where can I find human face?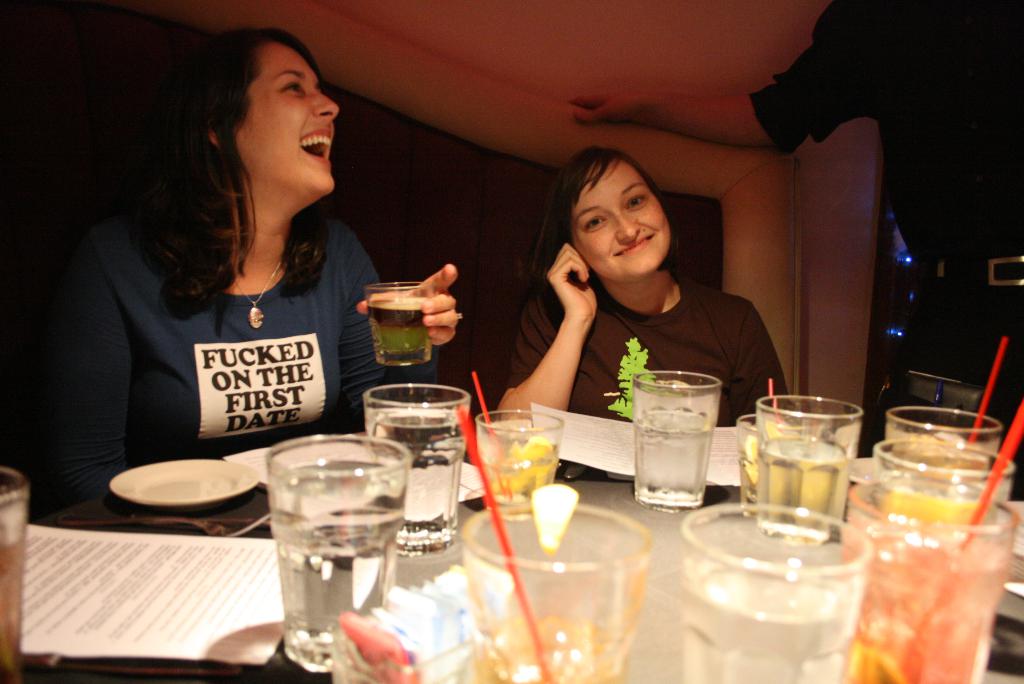
You can find it at region(570, 154, 671, 282).
